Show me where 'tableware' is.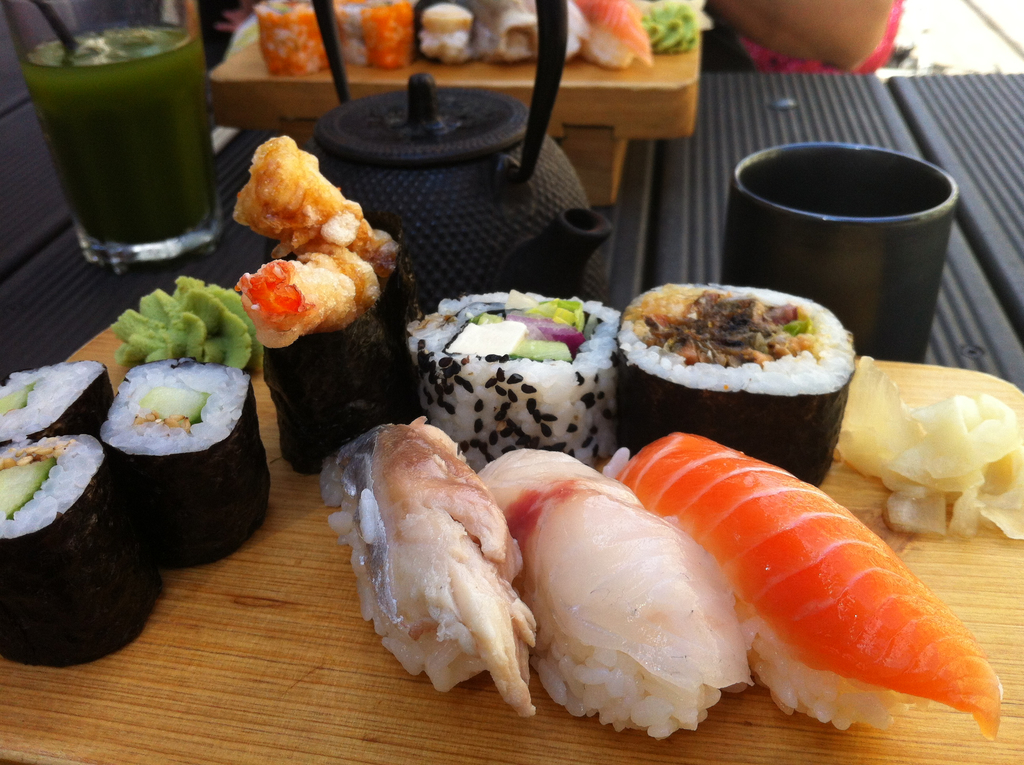
'tableware' is at x1=718, y1=136, x2=970, y2=347.
